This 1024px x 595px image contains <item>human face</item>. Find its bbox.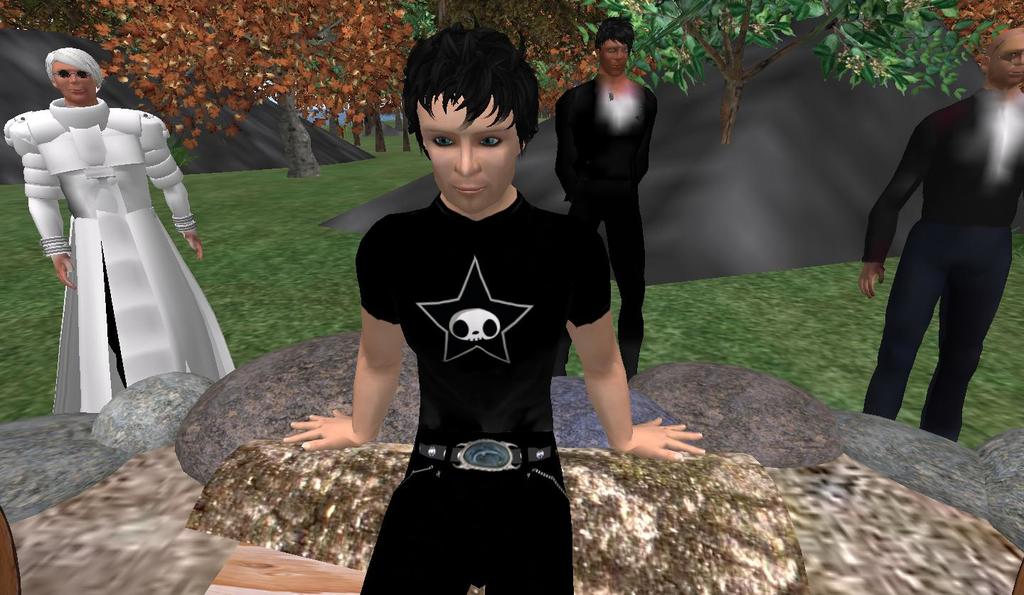
bbox=(415, 92, 521, 213).
